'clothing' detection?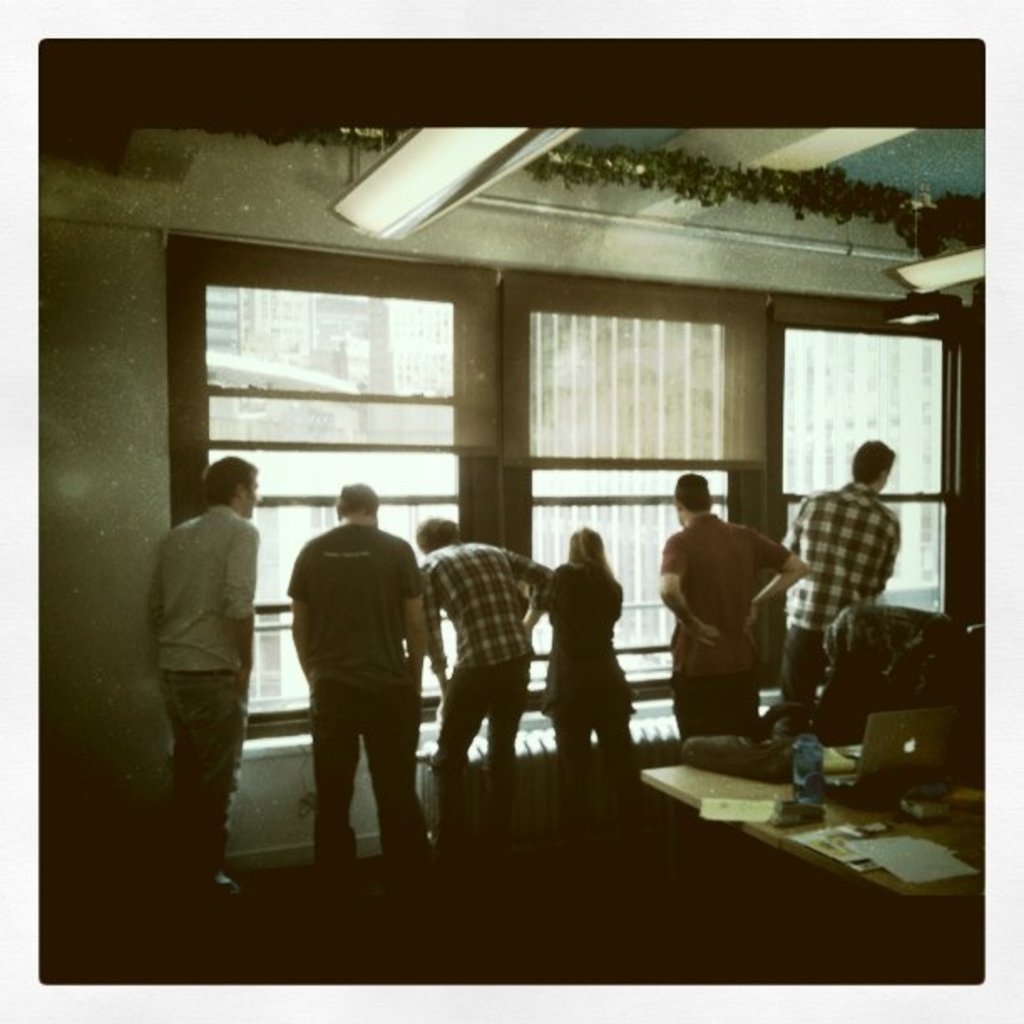
[422, 537, 561, 852]
